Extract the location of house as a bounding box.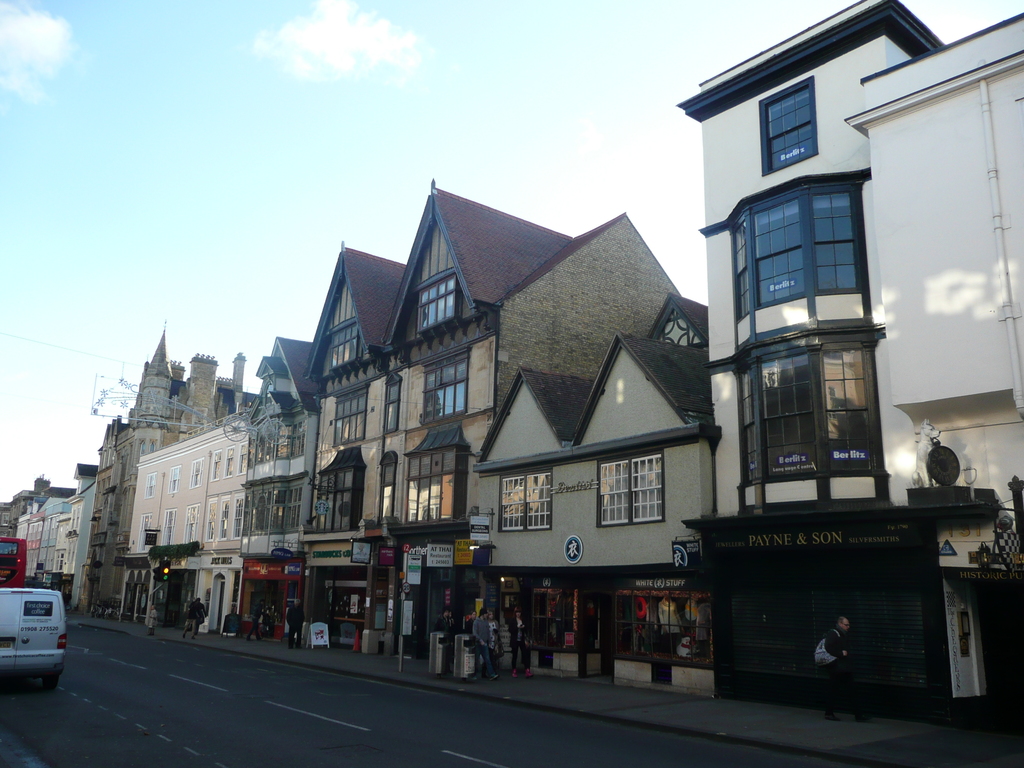
select_region(112, 394, 250, 639).
